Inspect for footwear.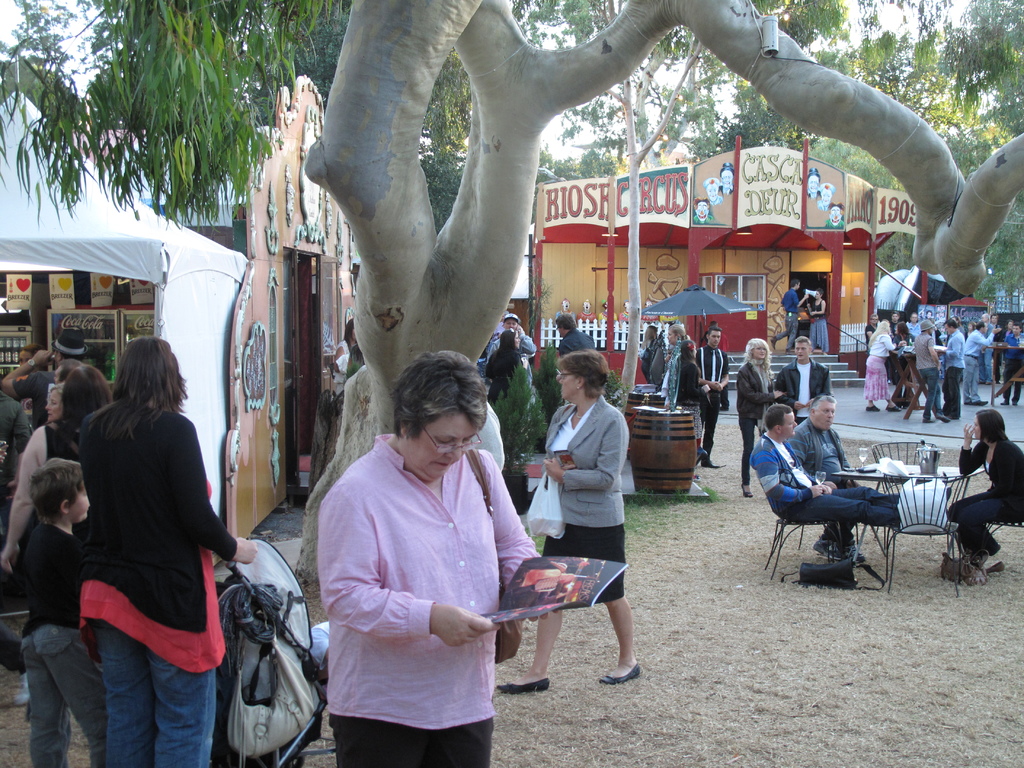
Inspection: bbox=(923, 418, 936, 426).
